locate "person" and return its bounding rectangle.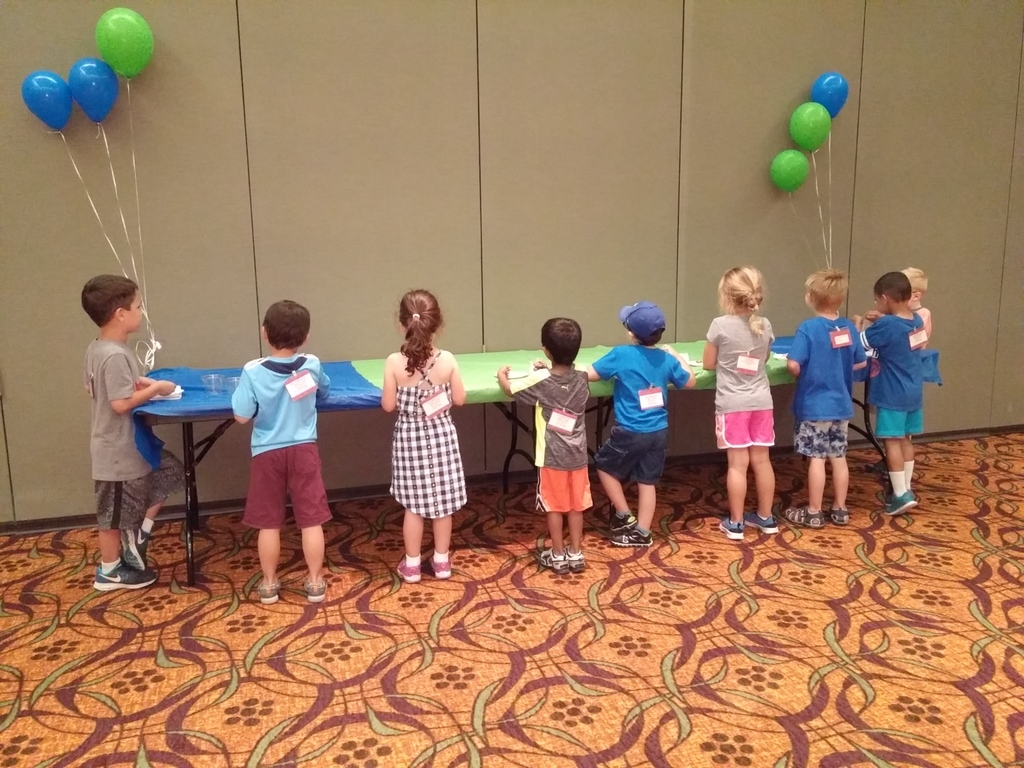
box=[93, 279, 170, 595].
